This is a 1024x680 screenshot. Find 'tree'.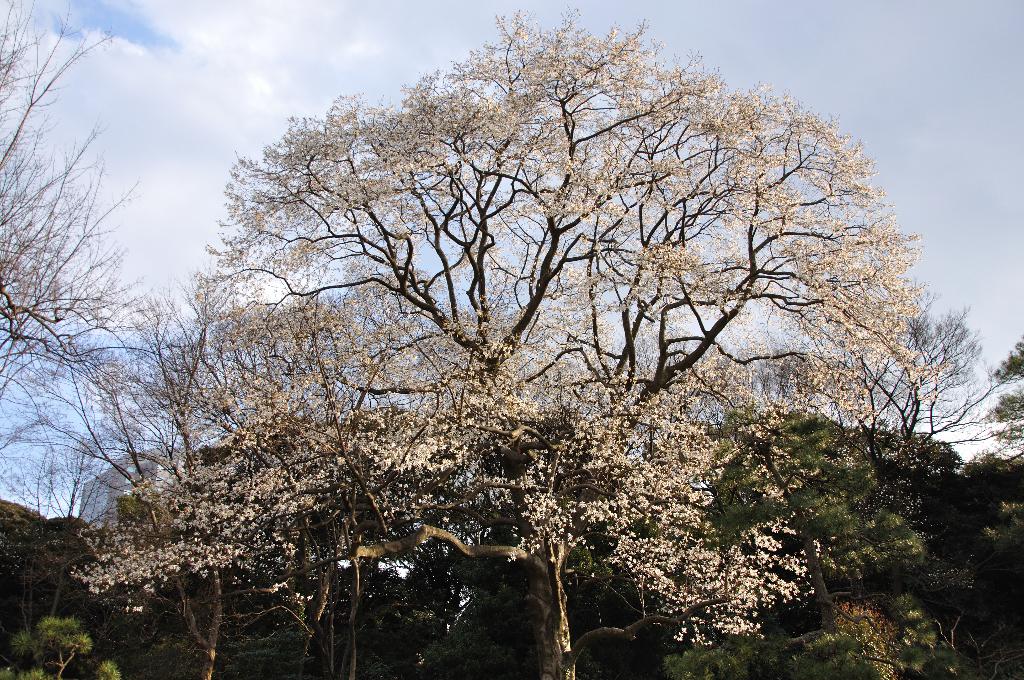
Bounding box: locate(754, 299, 998, 449).
